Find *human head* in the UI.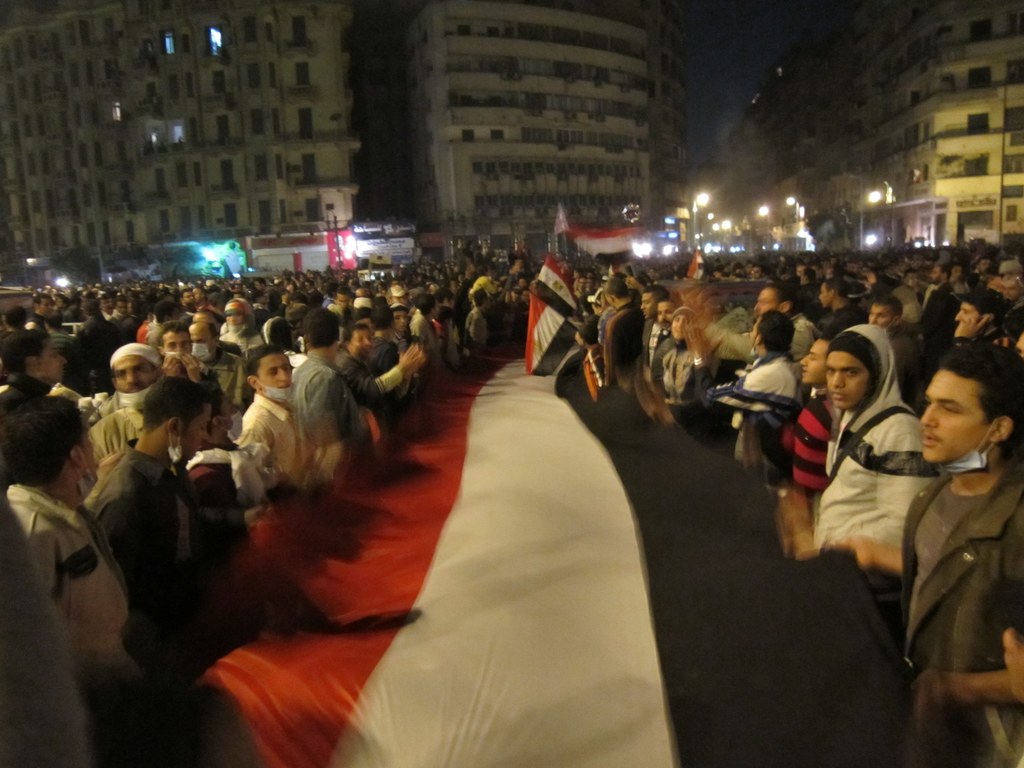
UI element at (953, 290, 1006, 340).
